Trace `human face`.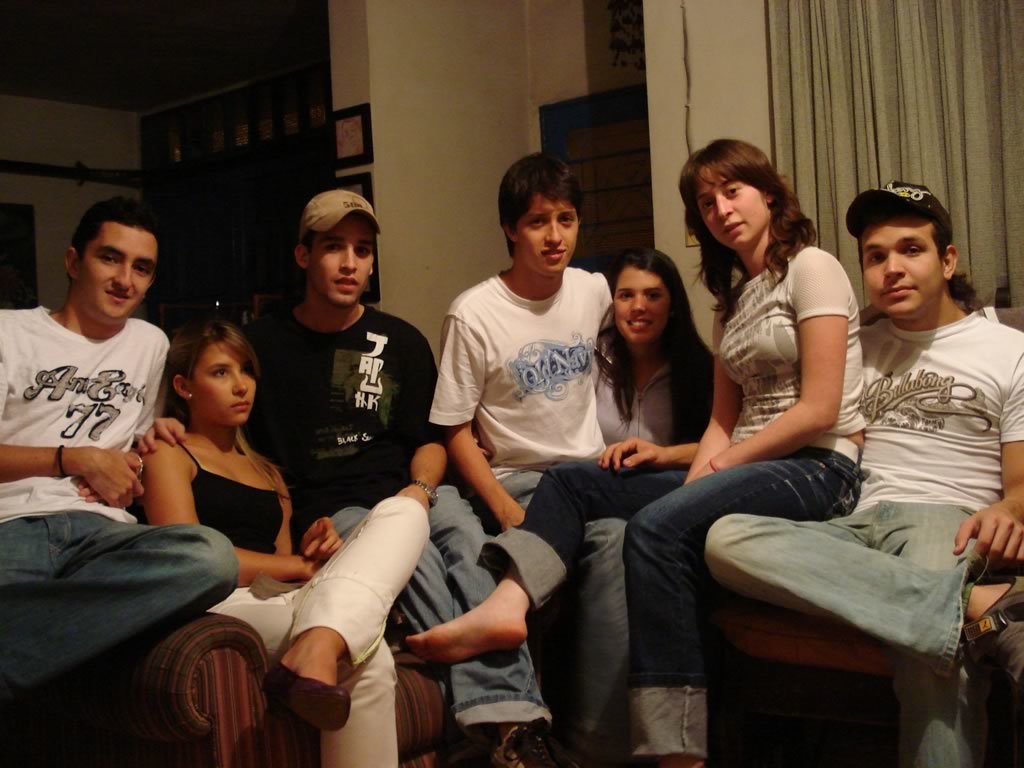
Traced to detection(196, 344, 261, 428).
